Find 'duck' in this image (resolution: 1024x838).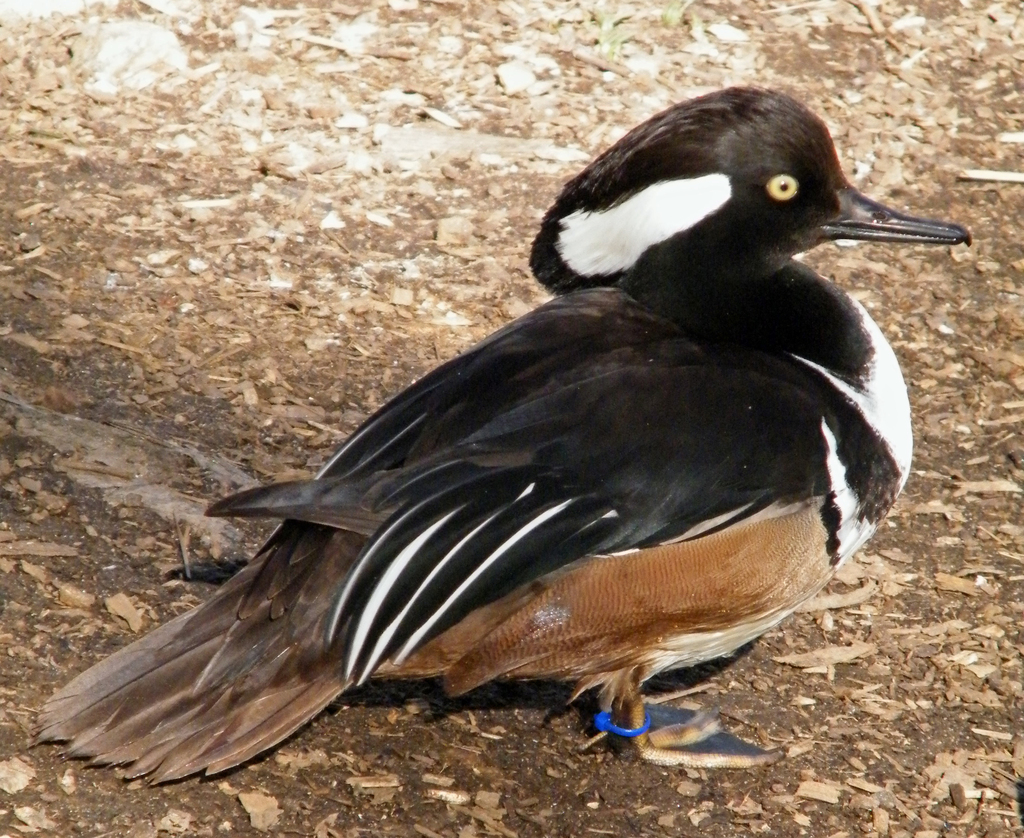
x1=4, y1=69, x2=1000, y2=773.
